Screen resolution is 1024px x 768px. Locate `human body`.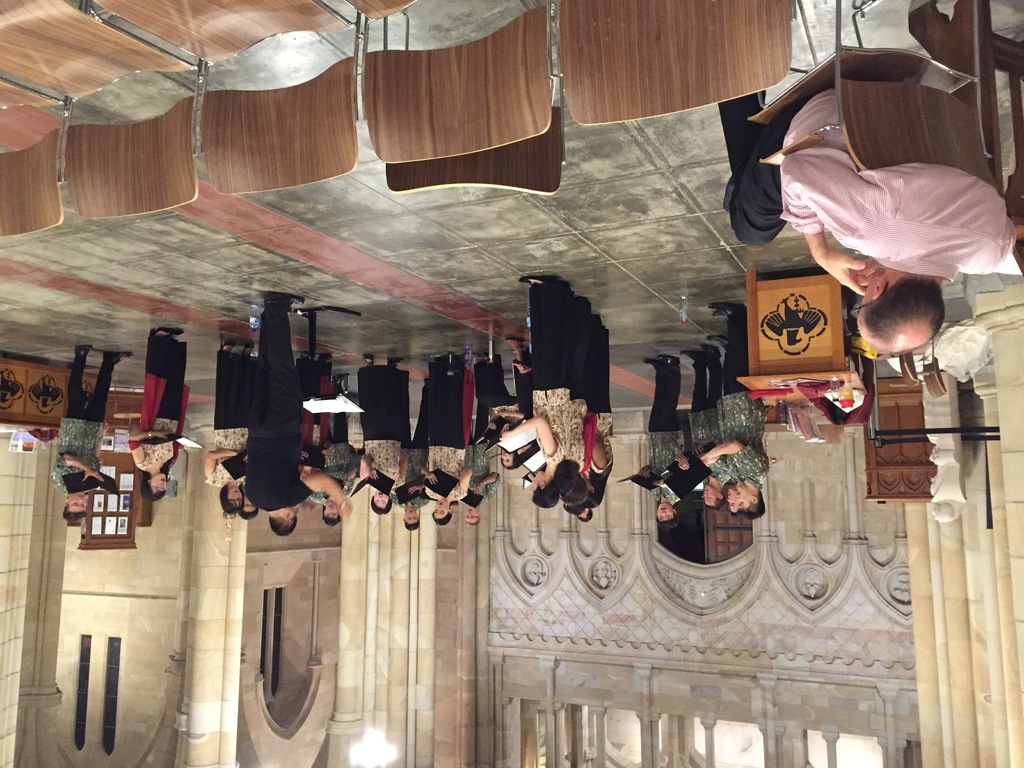
box=[397, 367, 429, 525].
